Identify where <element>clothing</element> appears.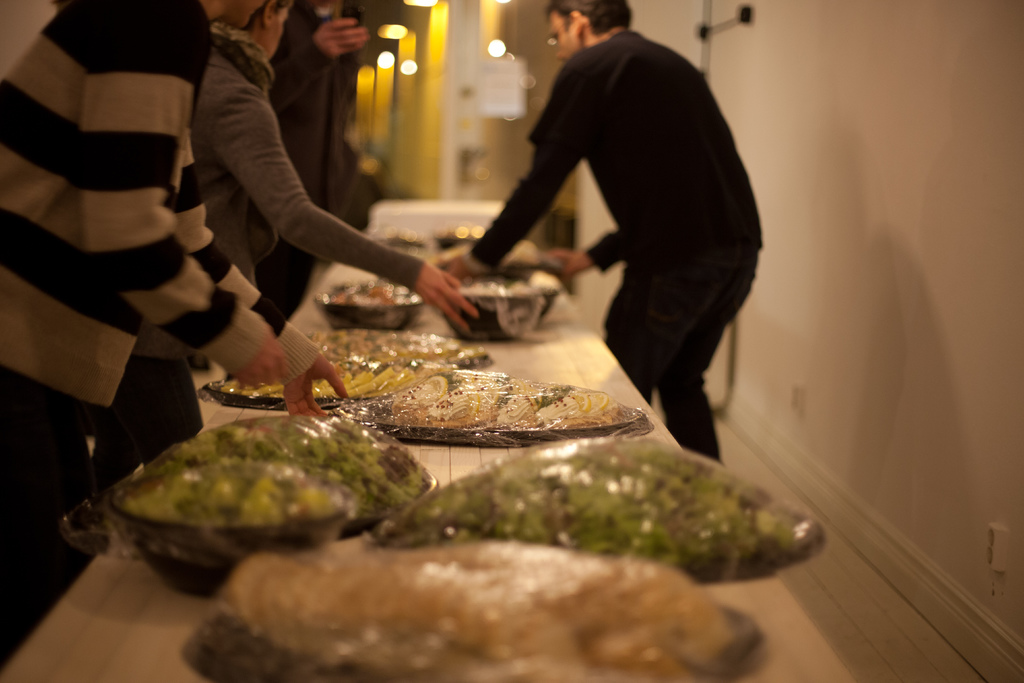
Appears at bbox=(470, 29, 762, 466).
